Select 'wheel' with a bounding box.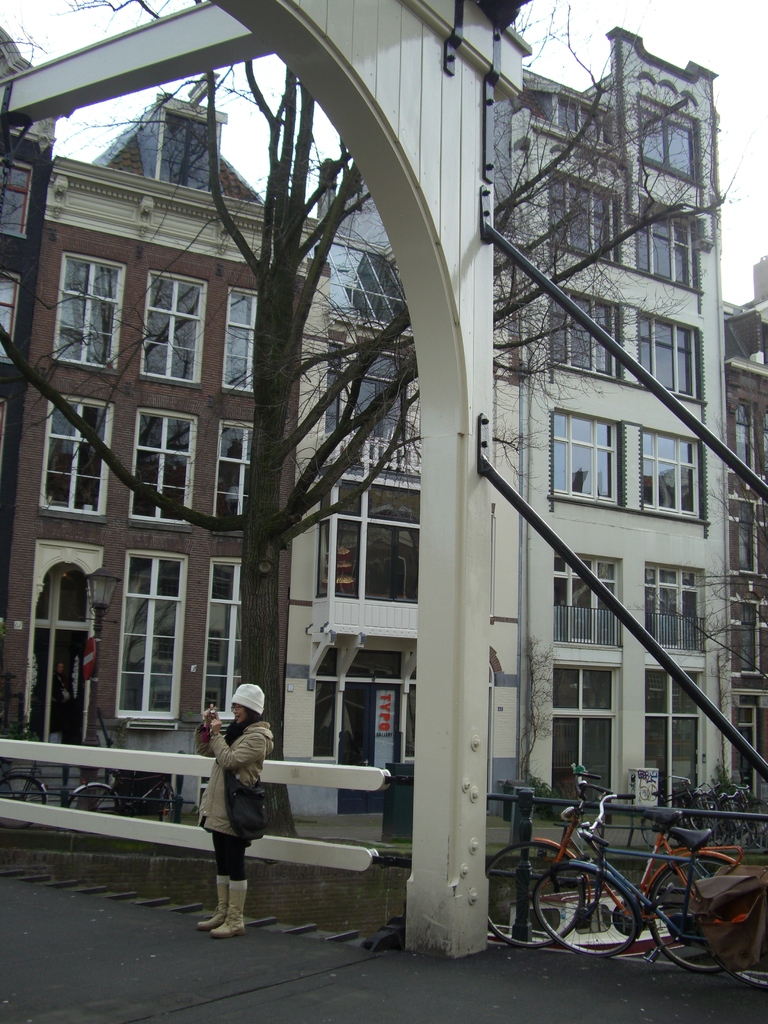
<region>648, 854, 726, 970</region>.
